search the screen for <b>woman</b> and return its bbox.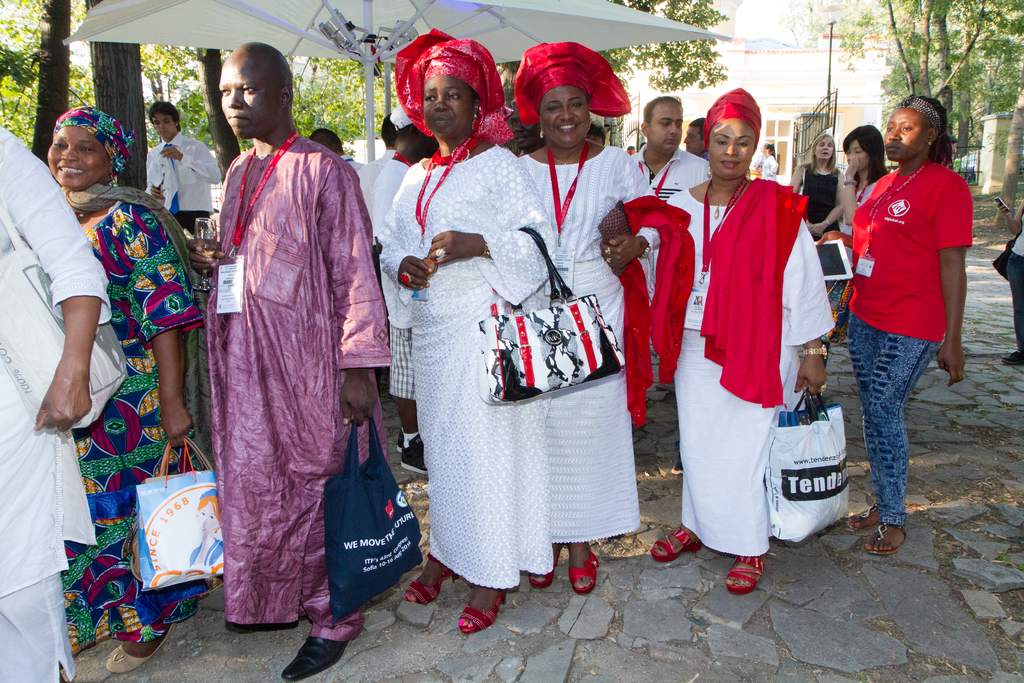
Found: (815,127,892,267).
